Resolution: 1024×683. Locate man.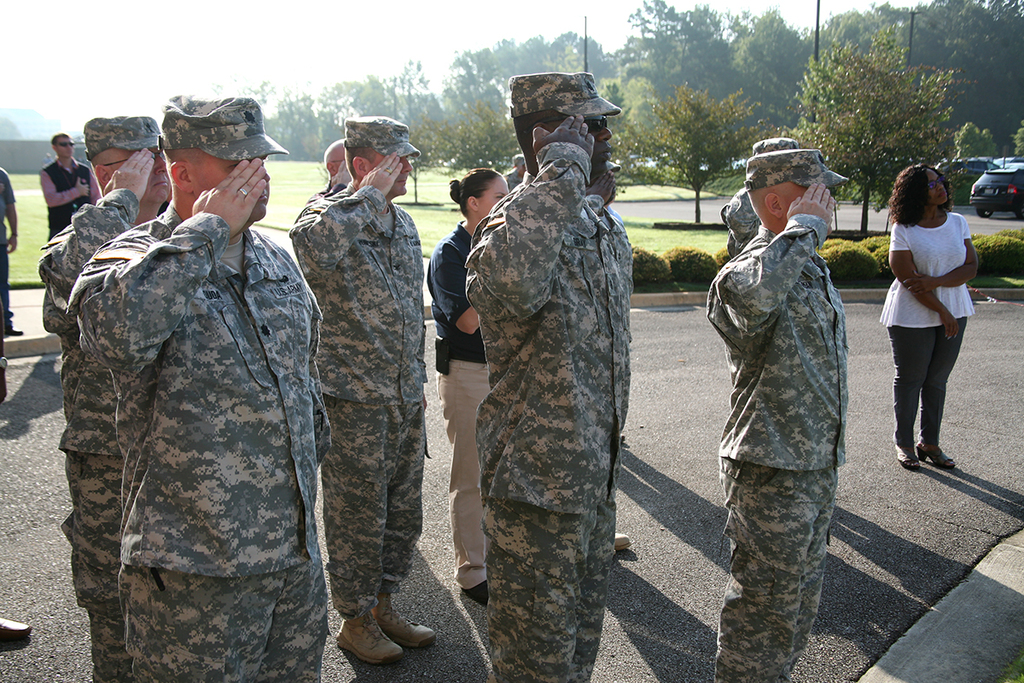
39,131,96,236.
